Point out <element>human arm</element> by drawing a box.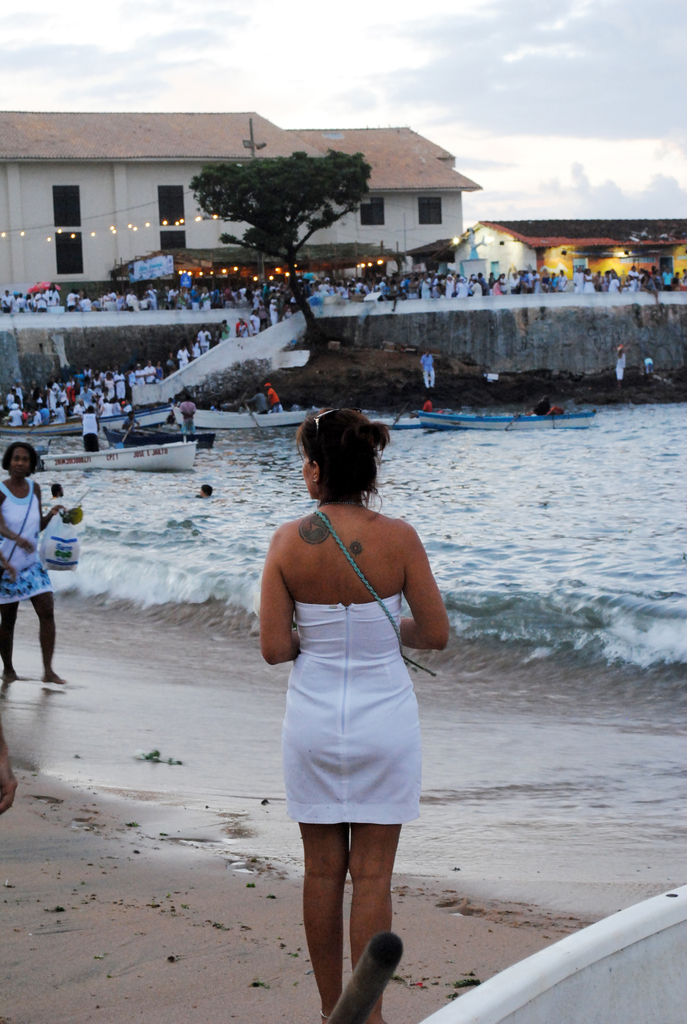
[32,474,69,540].
